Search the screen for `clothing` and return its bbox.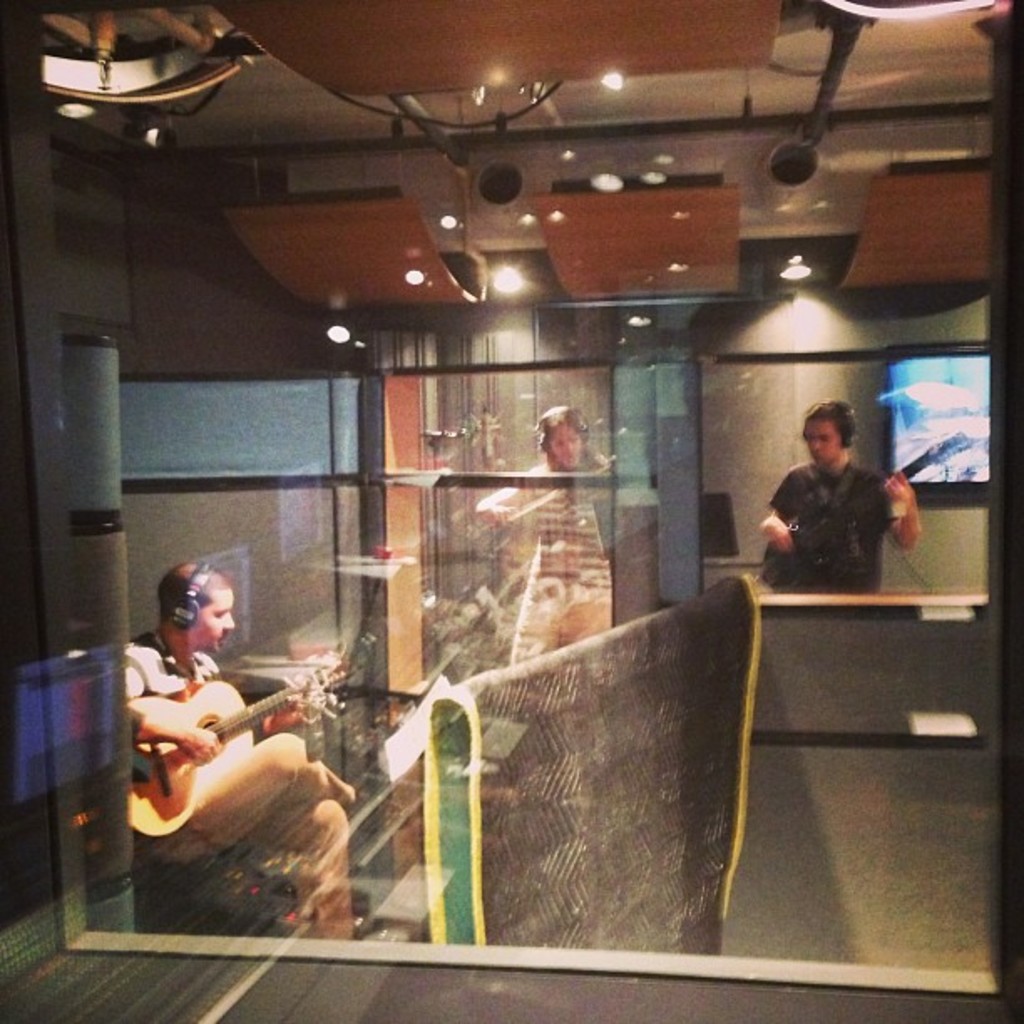
Found: (125, 634, 361, 917).
